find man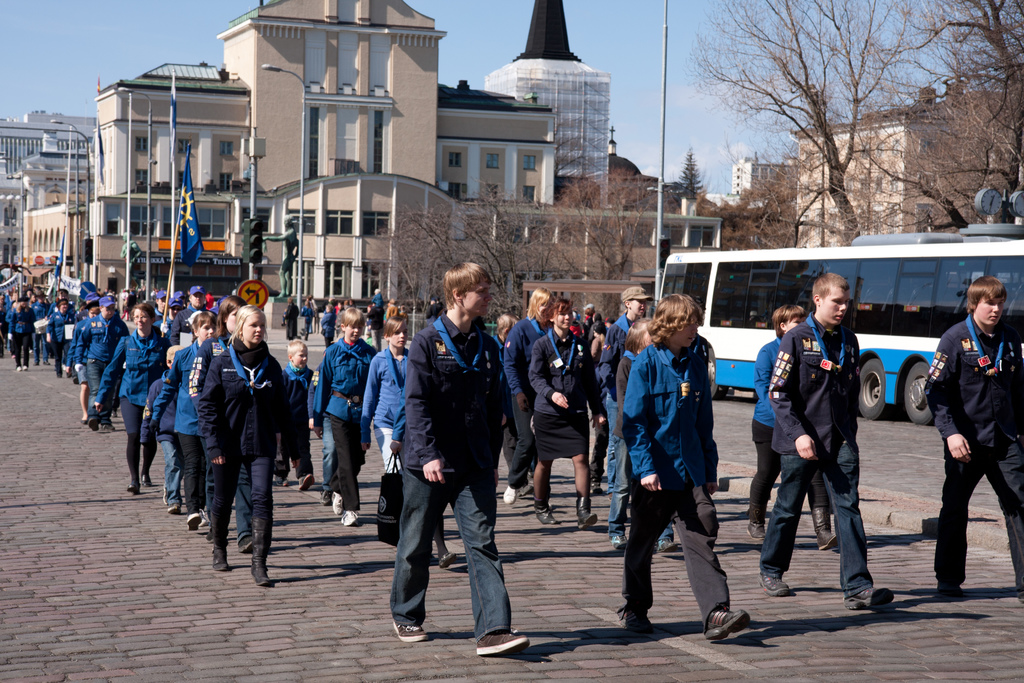
pyautogui.locateOnScreen(258, 211, 303, 299)
